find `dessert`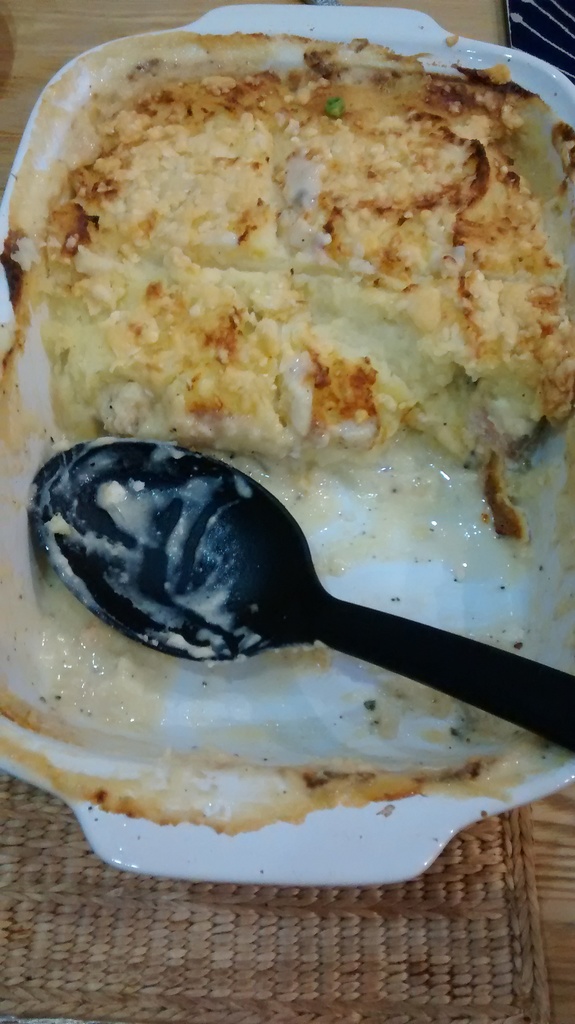
35 63 574 506
